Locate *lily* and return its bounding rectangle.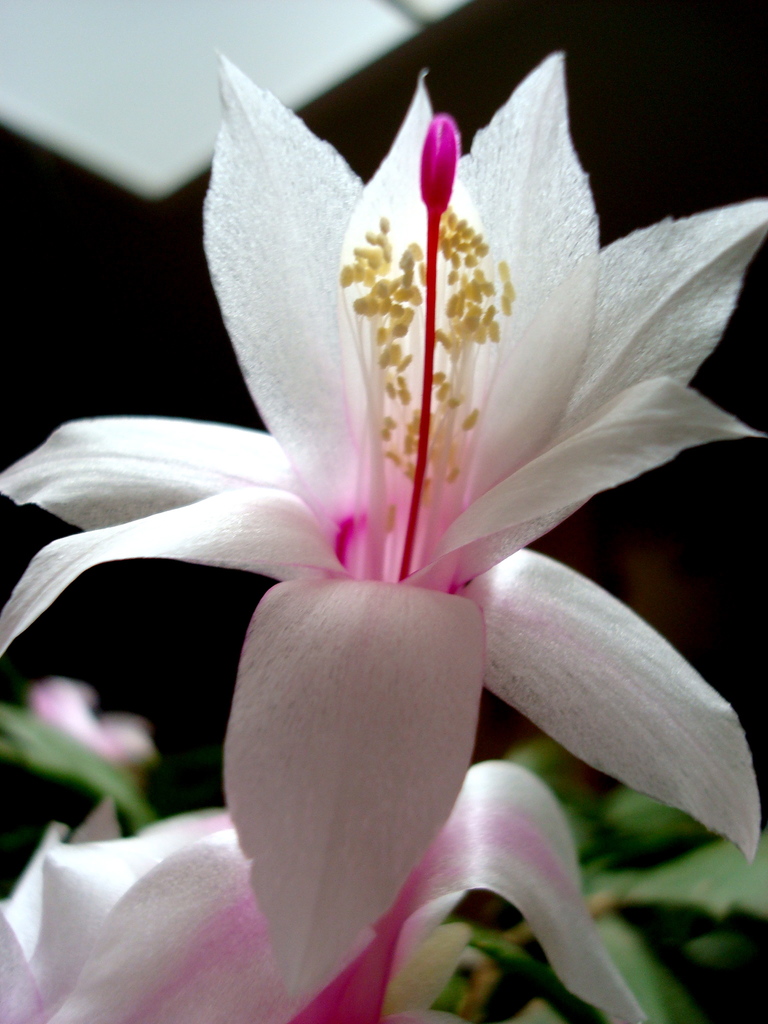
{"x1": 0, "y1": 40, "x2": 767, "y2": 998}.
